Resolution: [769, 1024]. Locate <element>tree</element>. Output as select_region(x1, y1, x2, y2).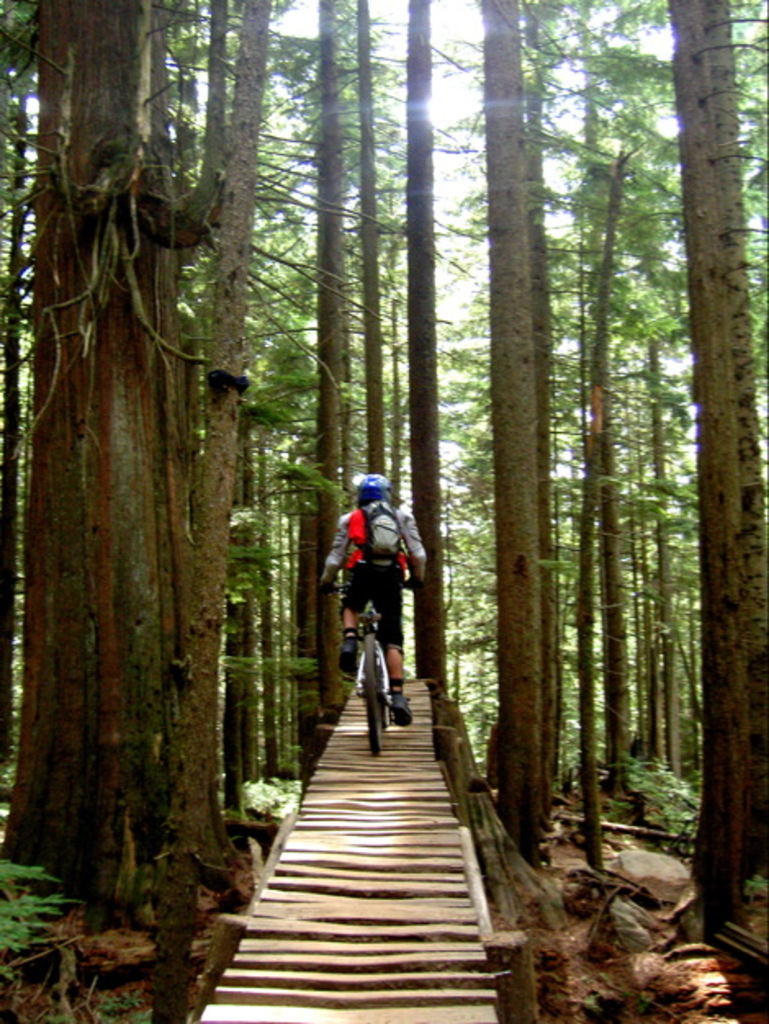
select_region(406, 0, 447, 715).
